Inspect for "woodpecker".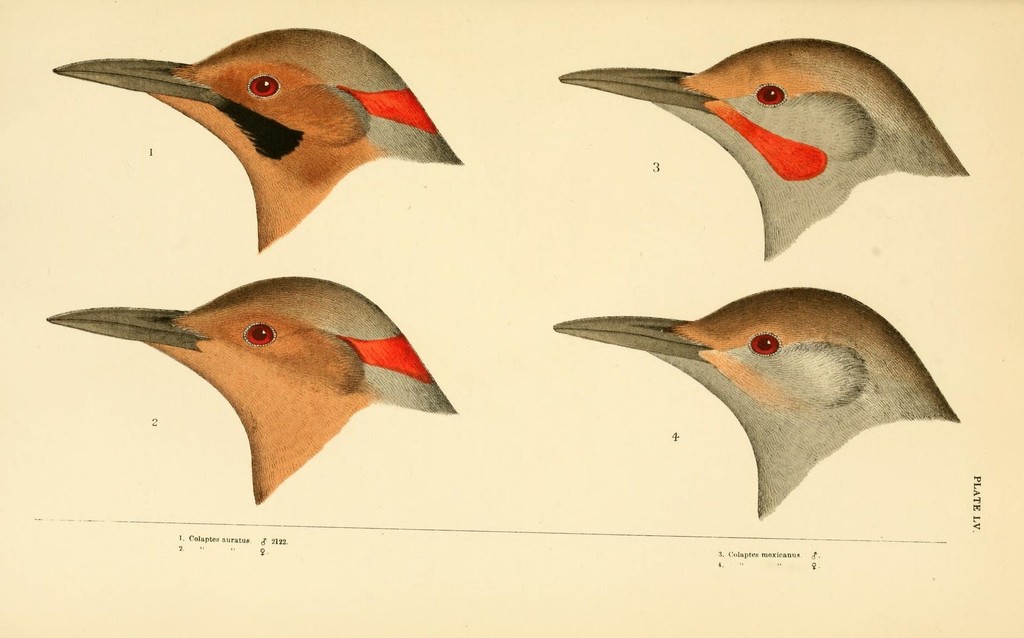
Inspection: <bbox>551, 284, 956, 518</bbox>.
